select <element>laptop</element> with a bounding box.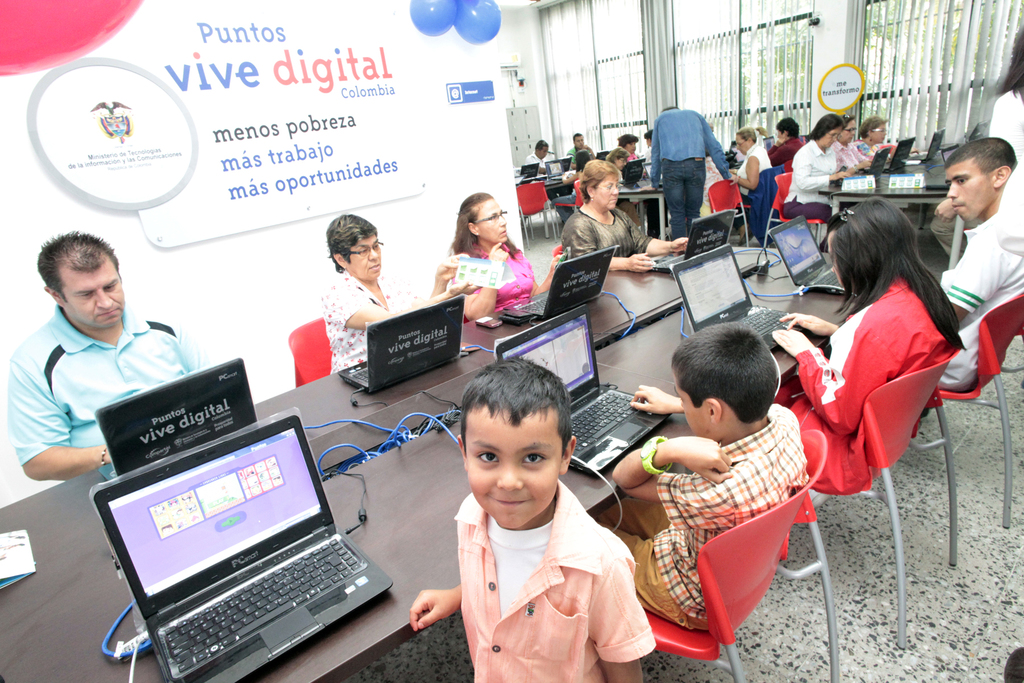
<region>545, 161, 566, 180</region>.
